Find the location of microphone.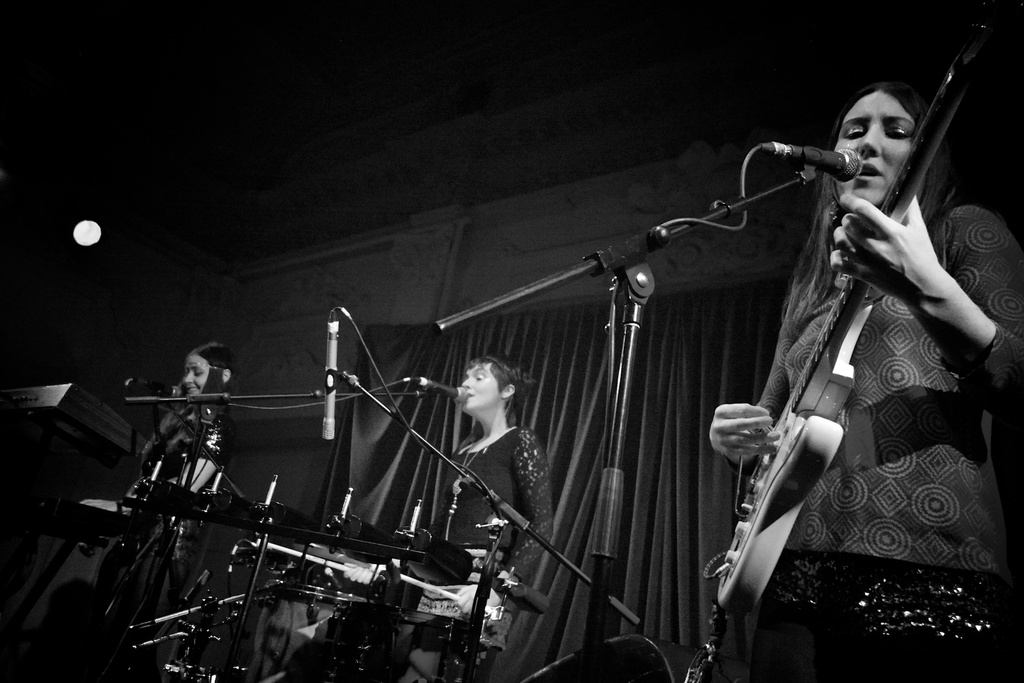
Location: pyautogui.locateOnScreen(131, 381, 184, 399).
